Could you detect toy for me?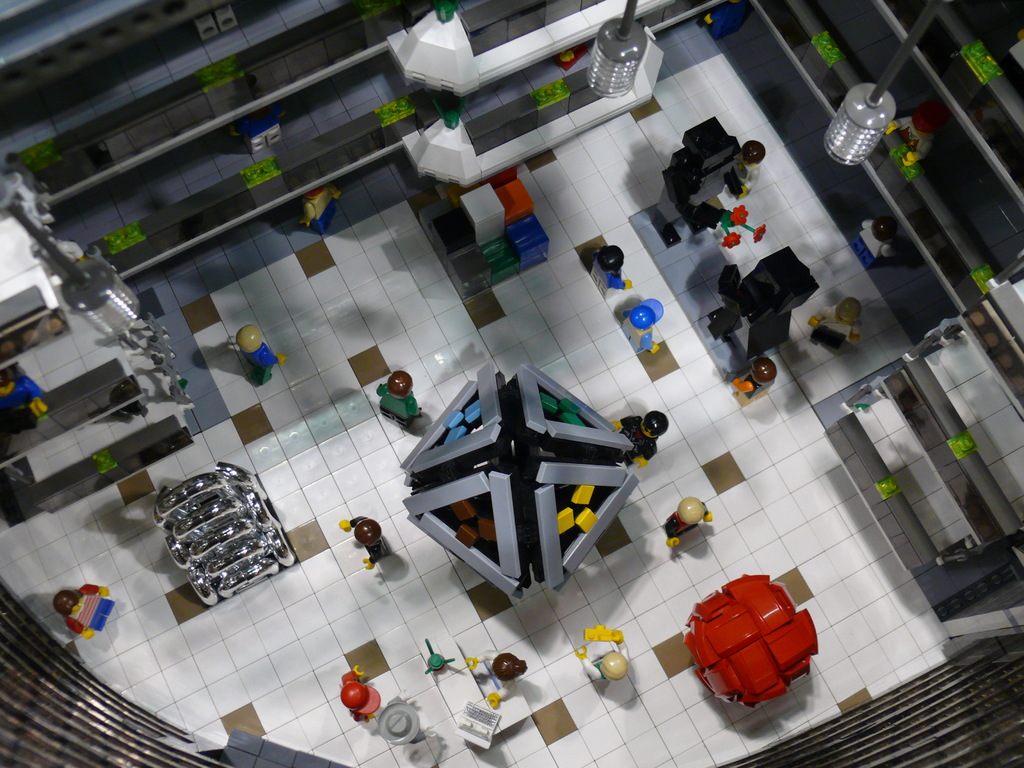
Detection result: (339,662,384,726).
